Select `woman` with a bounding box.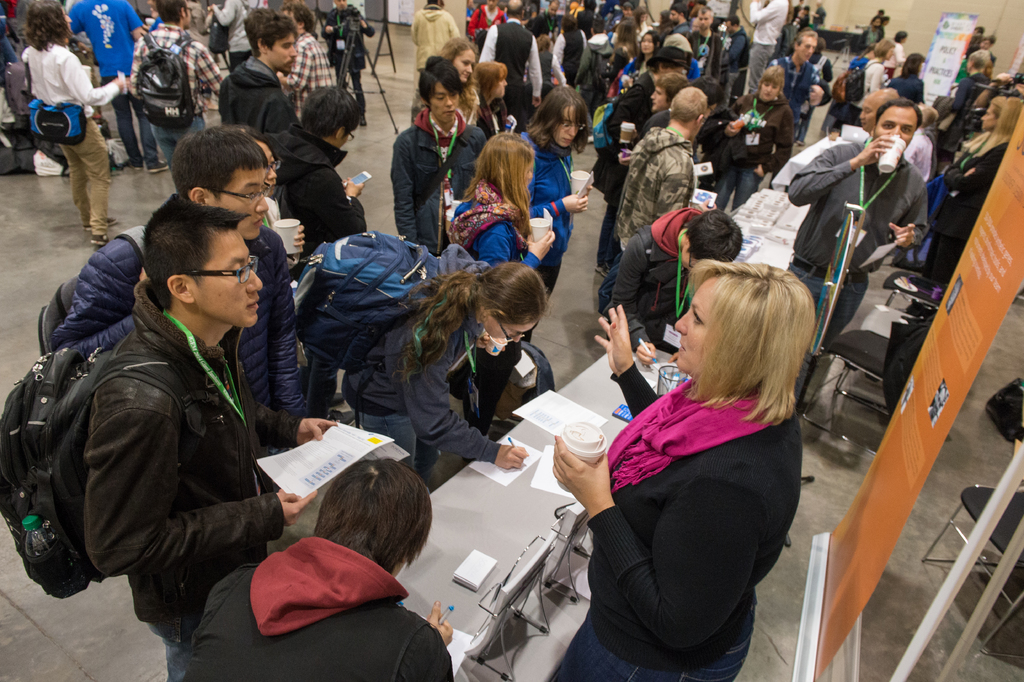
left=413, top=38, right=483, bottom=125.
